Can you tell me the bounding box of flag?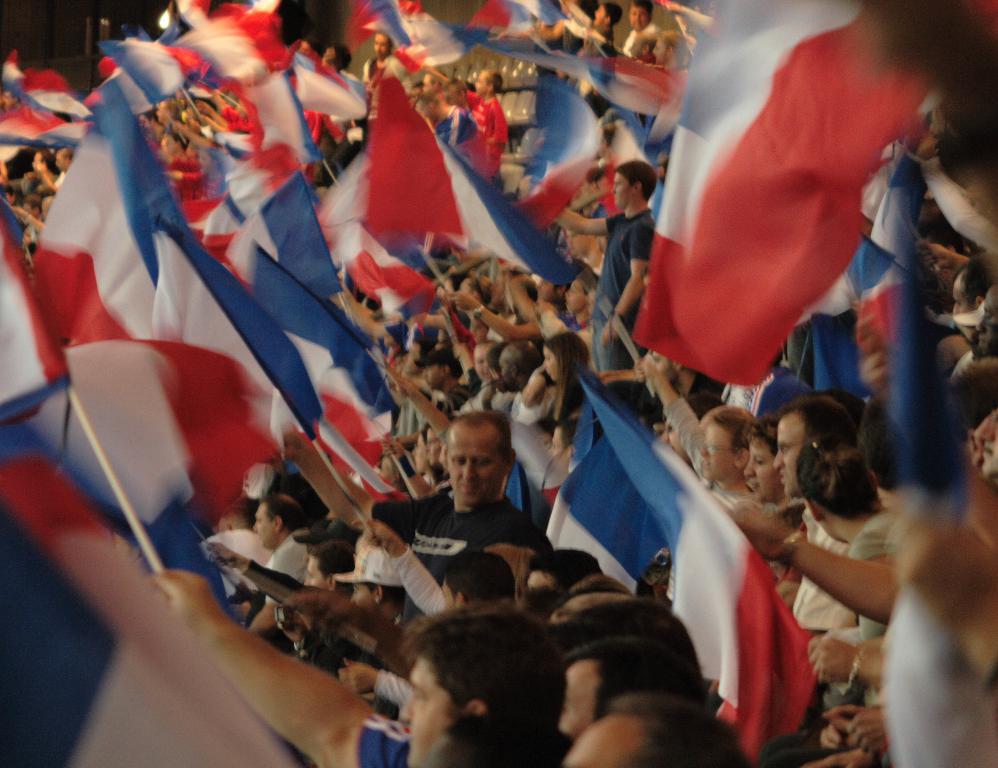
region(826, 240, 903, 347).
